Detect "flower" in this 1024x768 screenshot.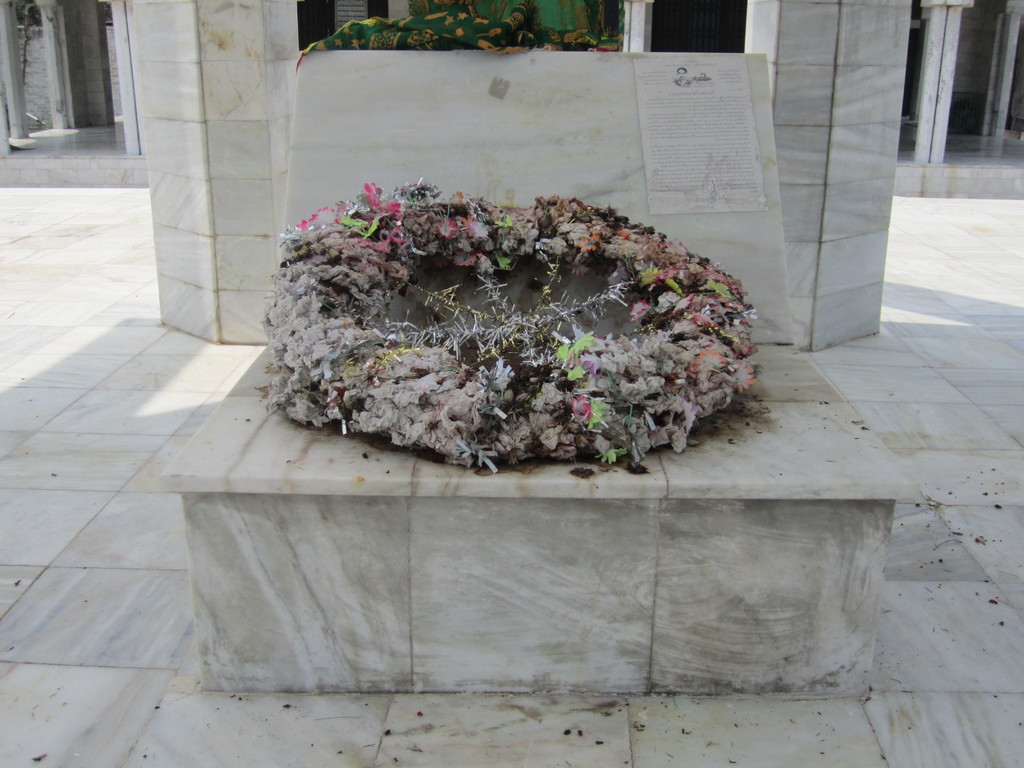
Detection: pyautogui.locateOnScreen(692, 348, 723, 373).
